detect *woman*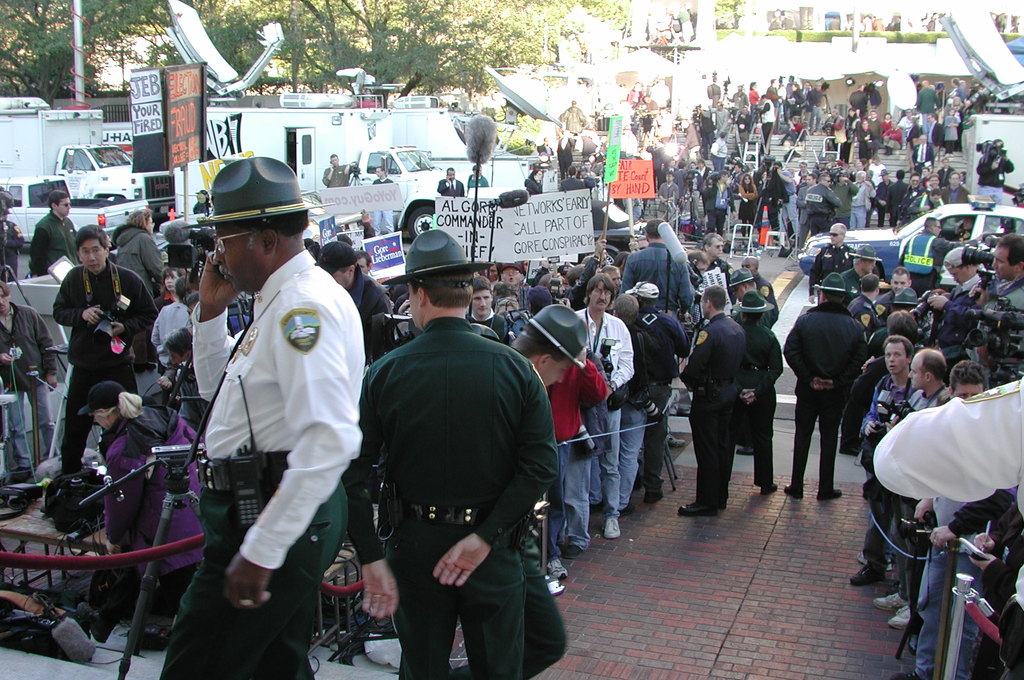
x1=114 y1=204 x2=163 y2=306
